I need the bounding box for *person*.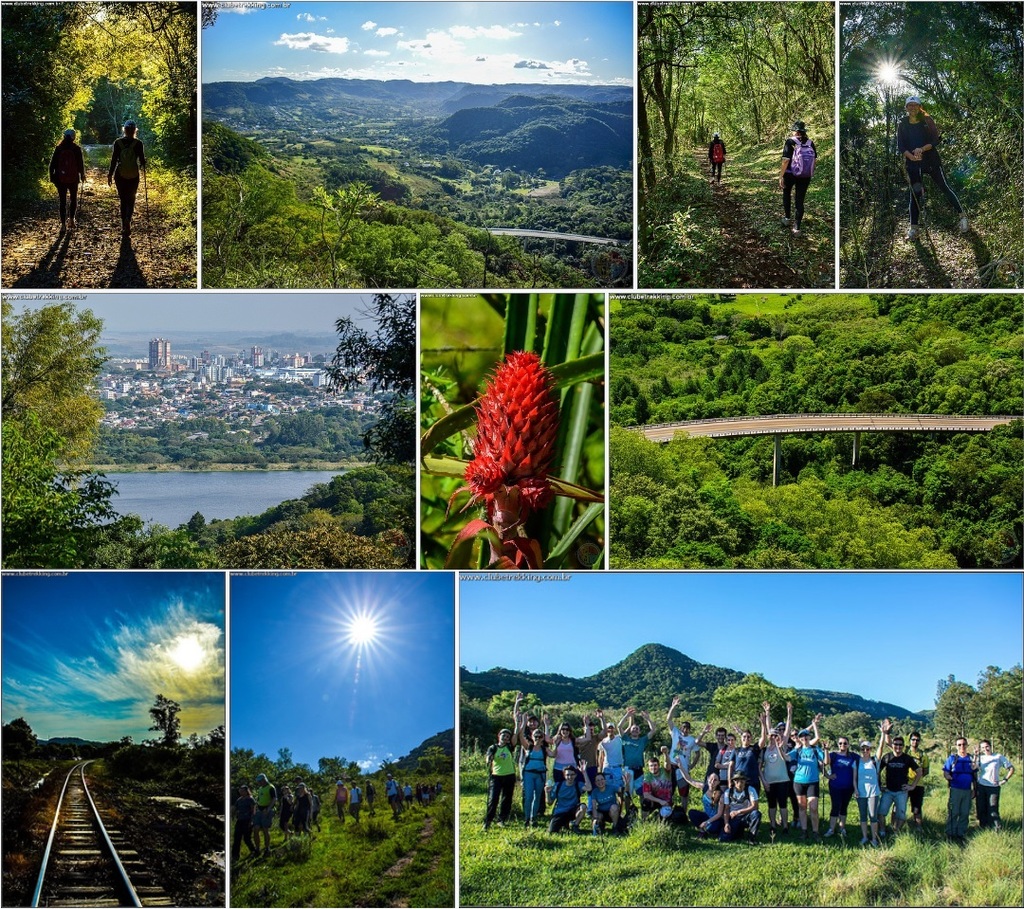
Here it is: bbox=(901, 728, 937, 830).
